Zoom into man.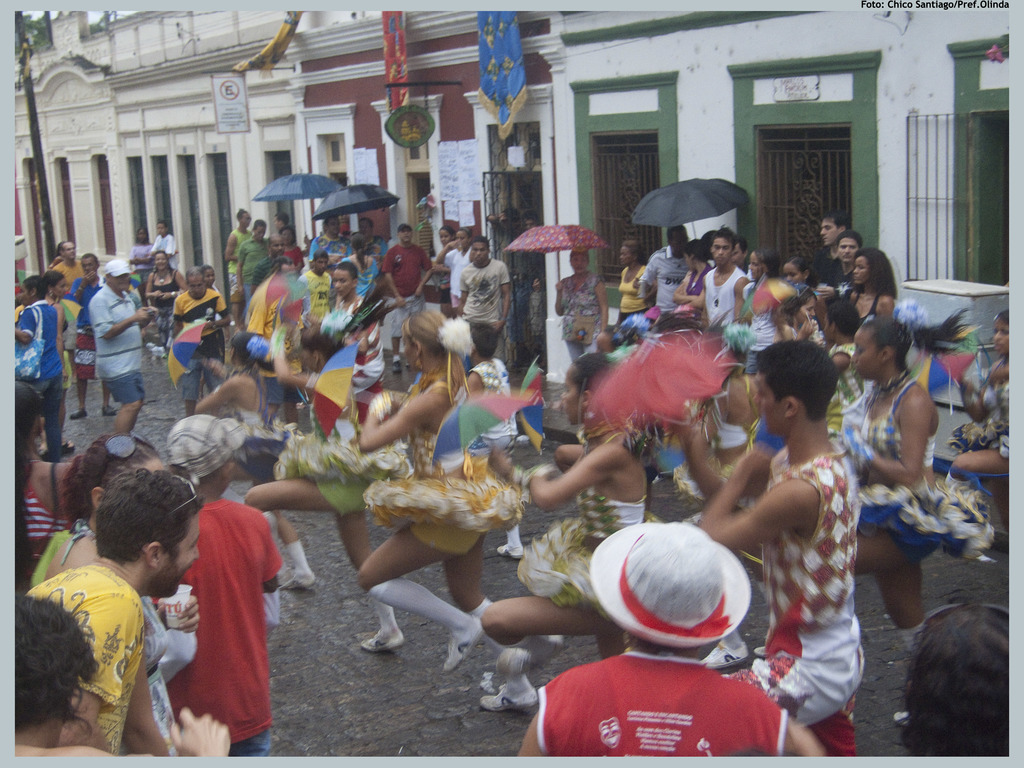
Zoom target: region(15, 593, 232, 758).
